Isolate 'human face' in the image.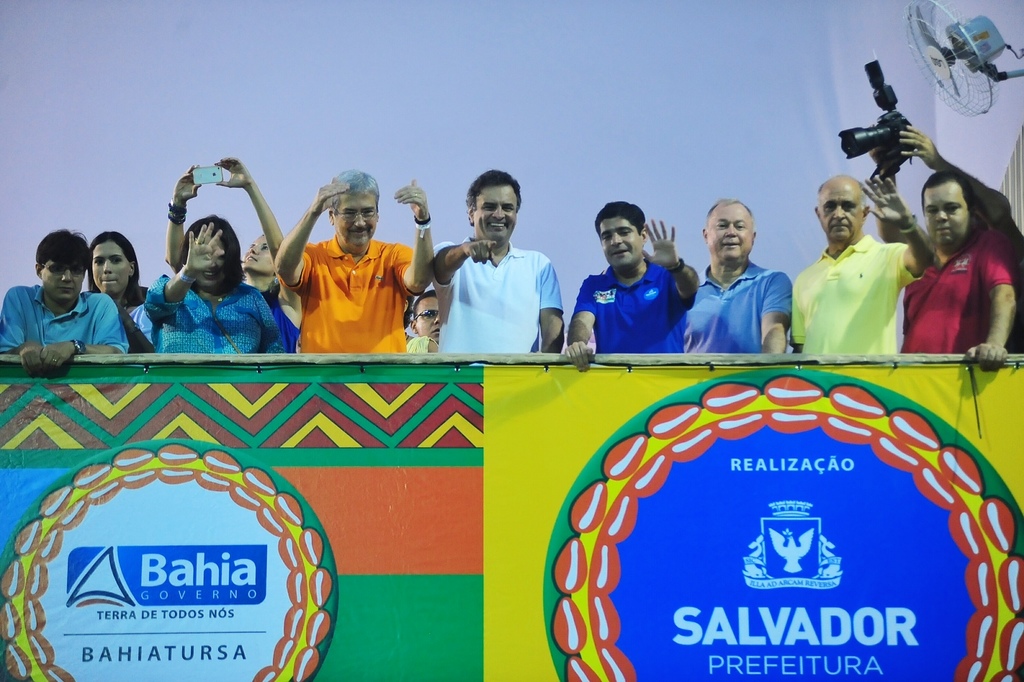
Isolated region: region(816, 180, 855, 237).
